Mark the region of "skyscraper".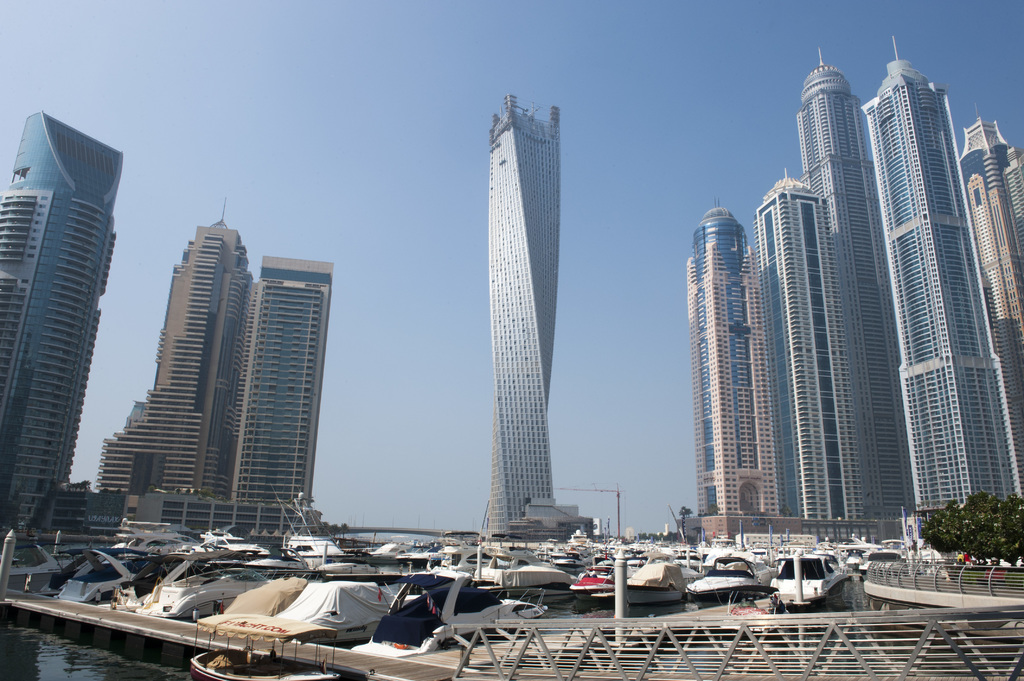
Region: 486, 97, 560, 534.
